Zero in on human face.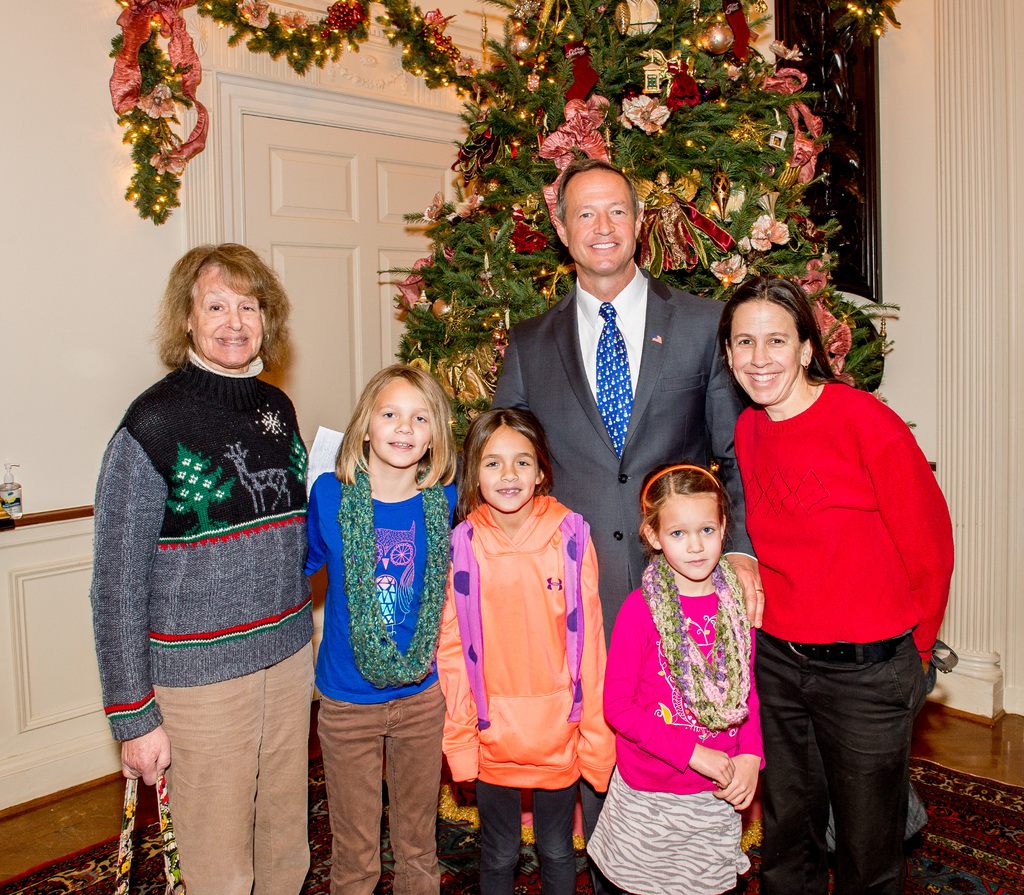
Zeroed in: crop(374, 383, 435, 461).
